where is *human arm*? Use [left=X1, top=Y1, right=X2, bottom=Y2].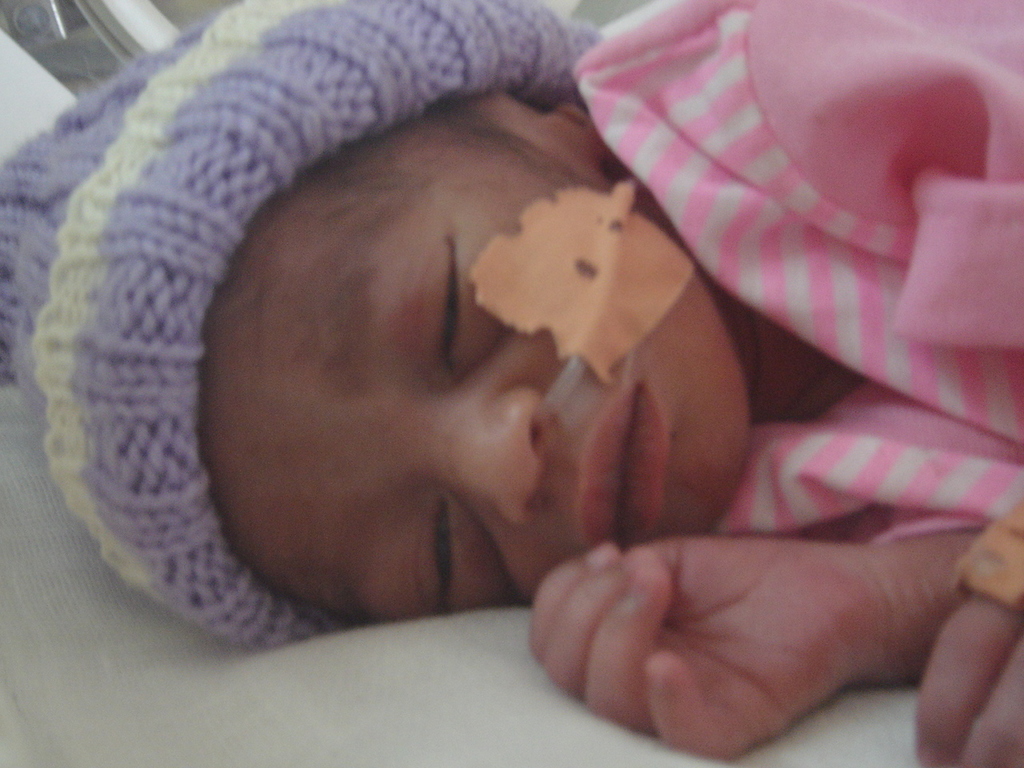
[left=918, top=498, right=1023, bottom=767].
